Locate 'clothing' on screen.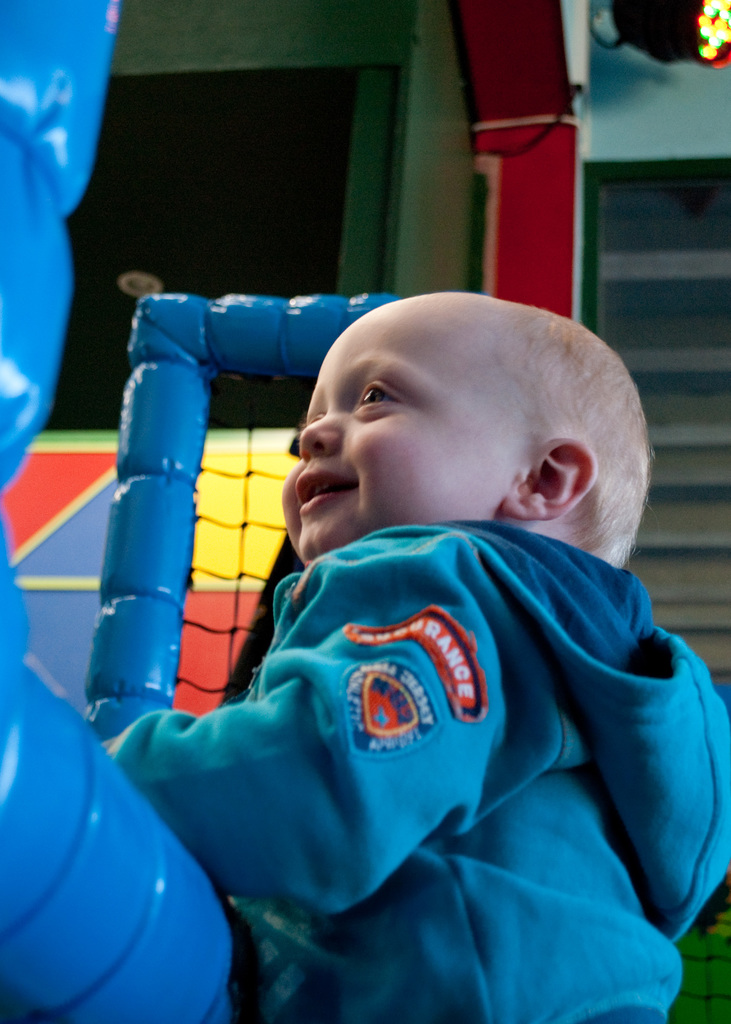
On screen at (152,495,715,991).
